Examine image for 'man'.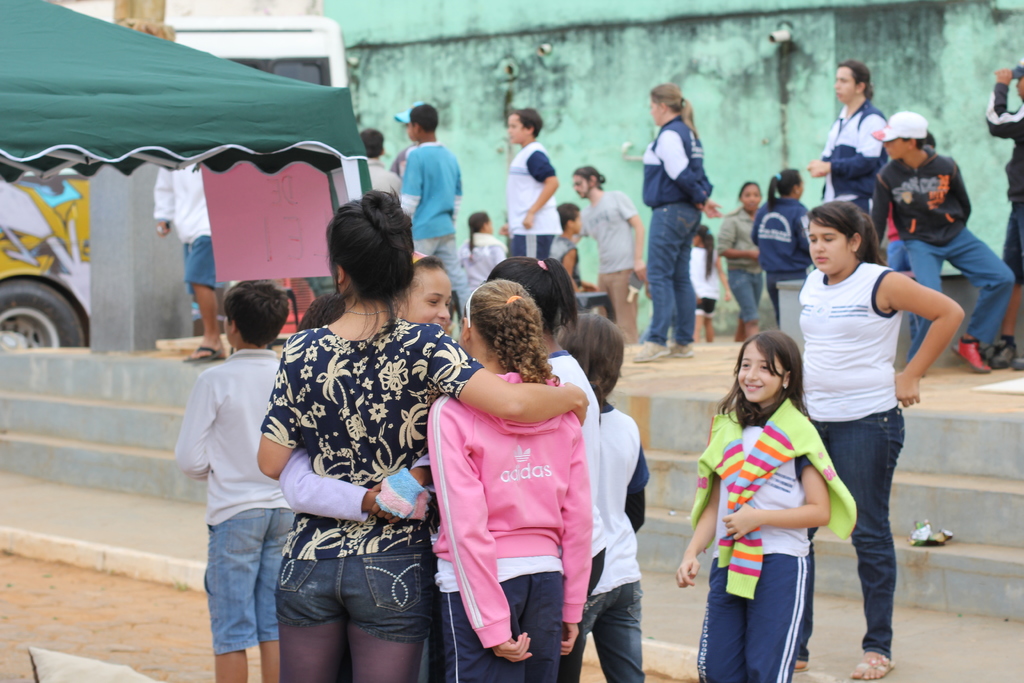
Examination result: locate(976, 60, 1023, 367).
